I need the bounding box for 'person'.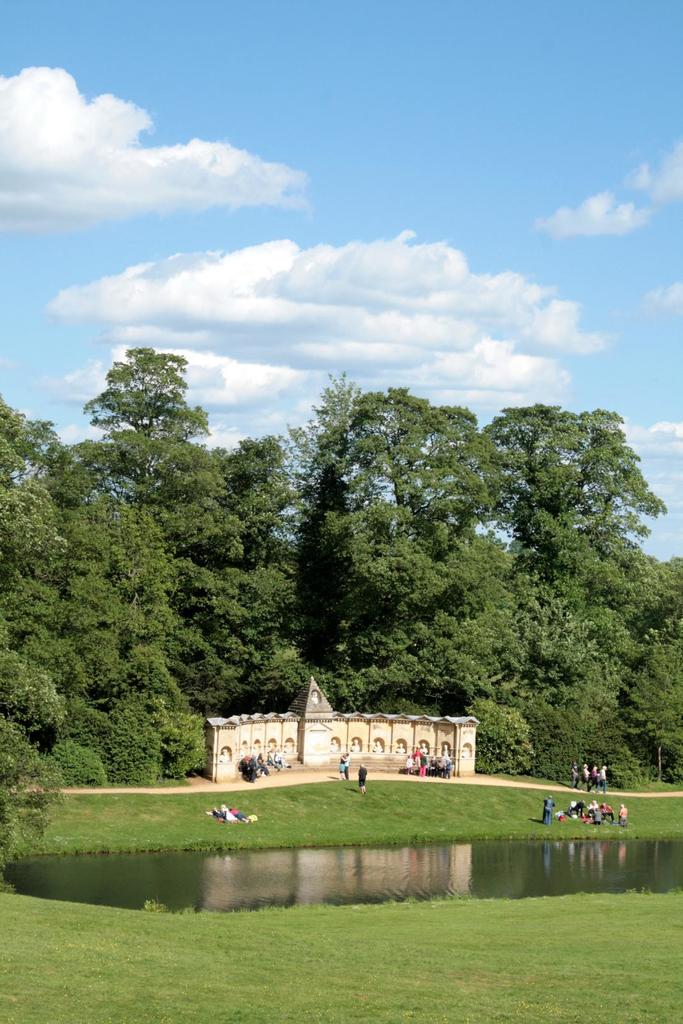
Here it is: (left=238, top=744, right=296, bottom=783).
